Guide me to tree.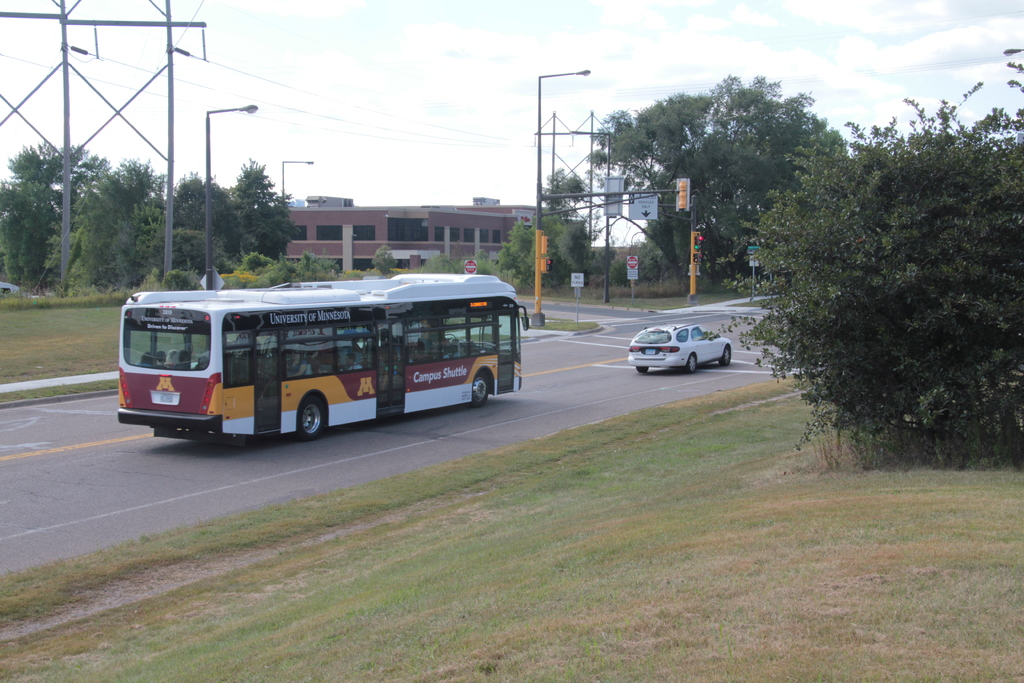
Guidance: [x1=595, y1=75, x2=828, y2=288].
